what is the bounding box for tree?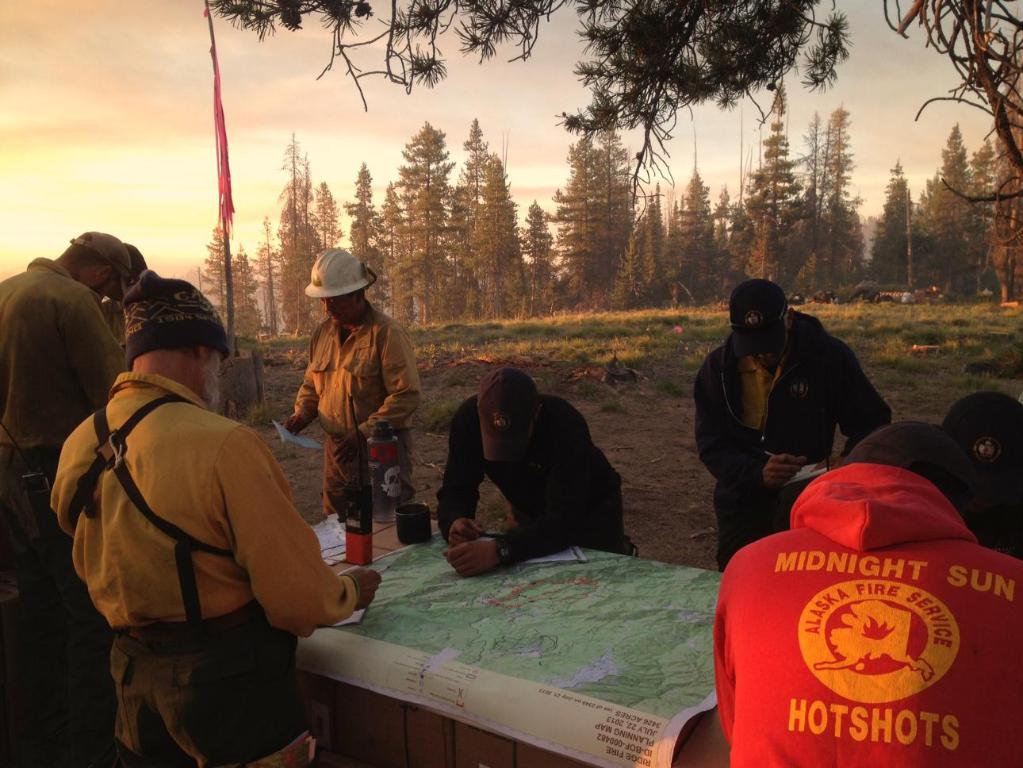
<region>895, 90, 1017, 293</region>.
